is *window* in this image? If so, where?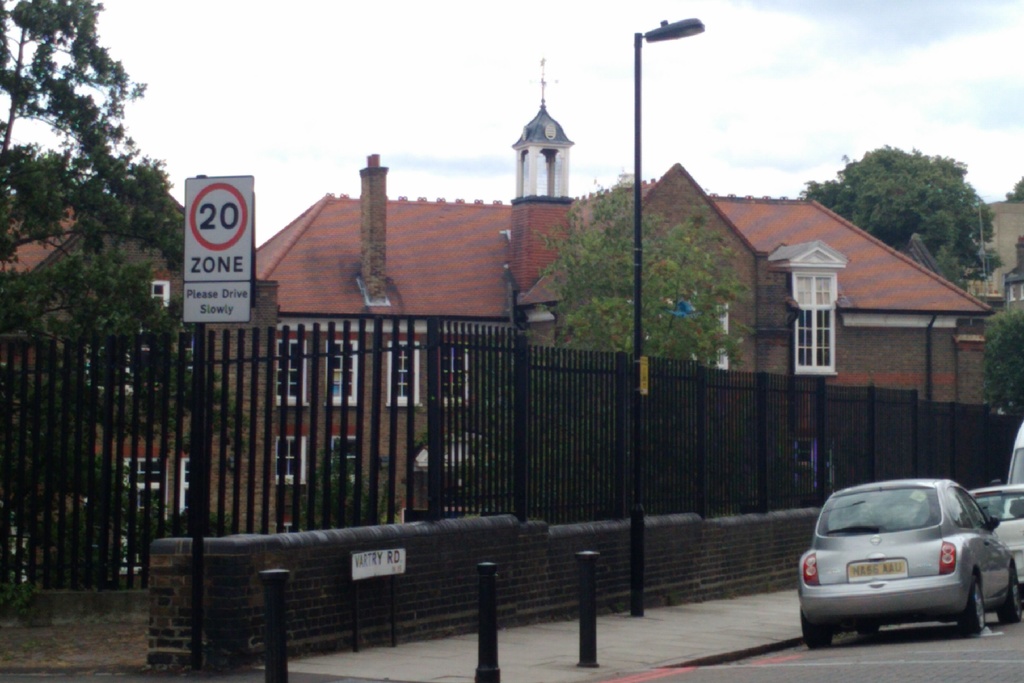
Yes, at [275,337,309,412].
